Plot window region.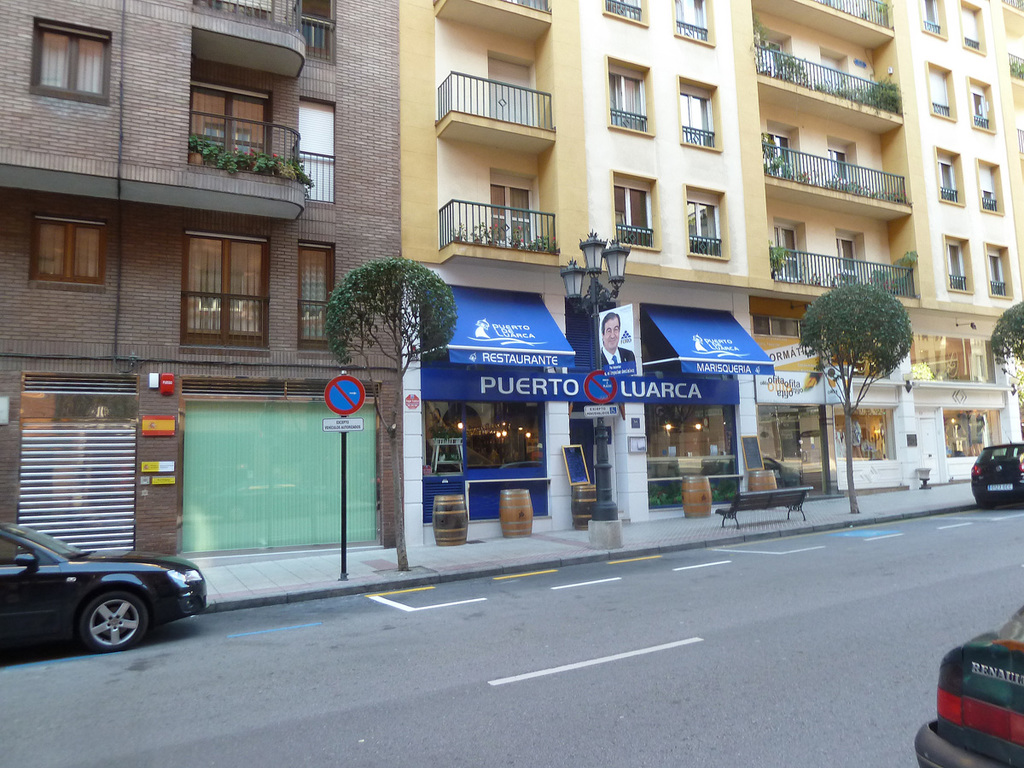
Plotted at 609,61,654,141.
